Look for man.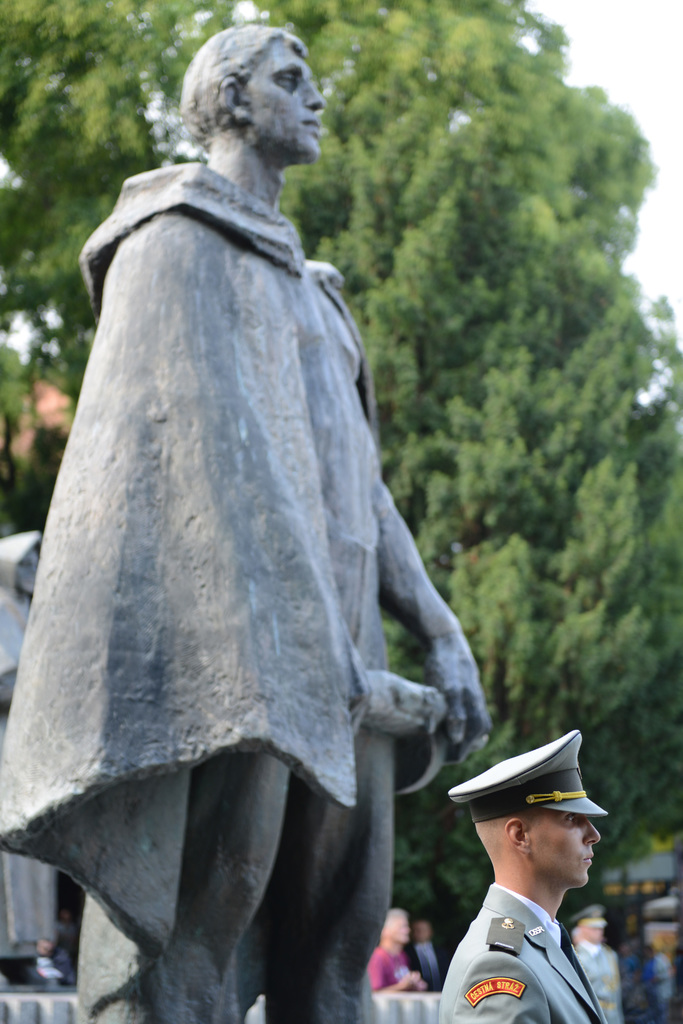
Found: 424:731:632:1023.
